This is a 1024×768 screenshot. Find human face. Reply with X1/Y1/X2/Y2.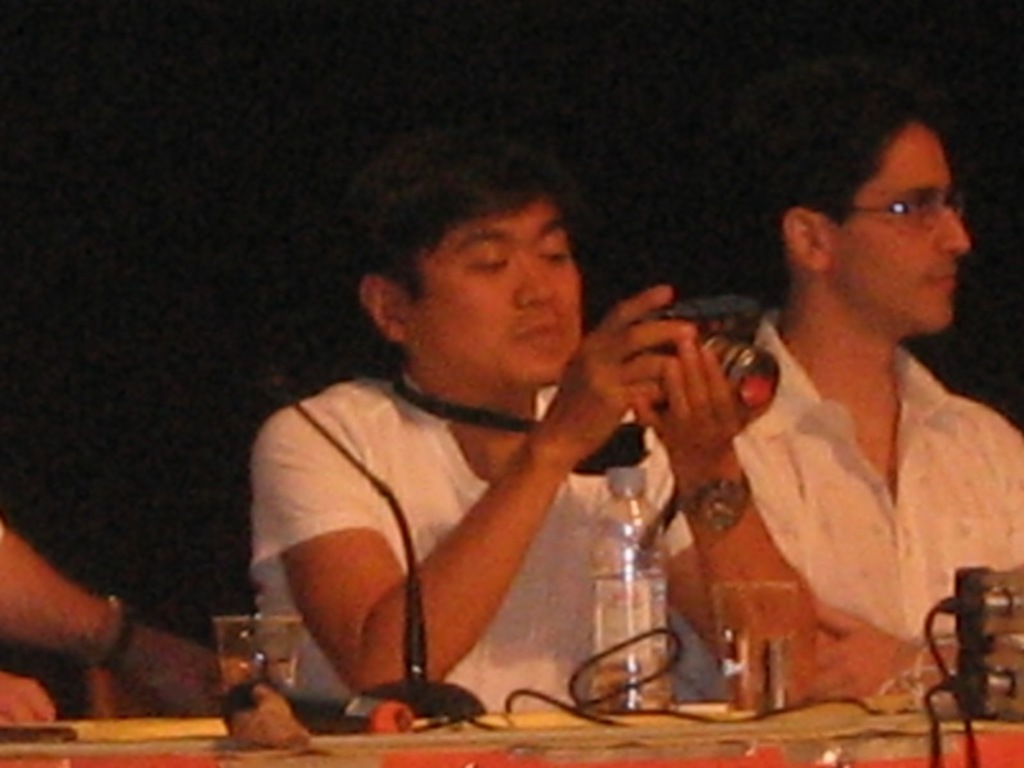
845/125/970/325.
